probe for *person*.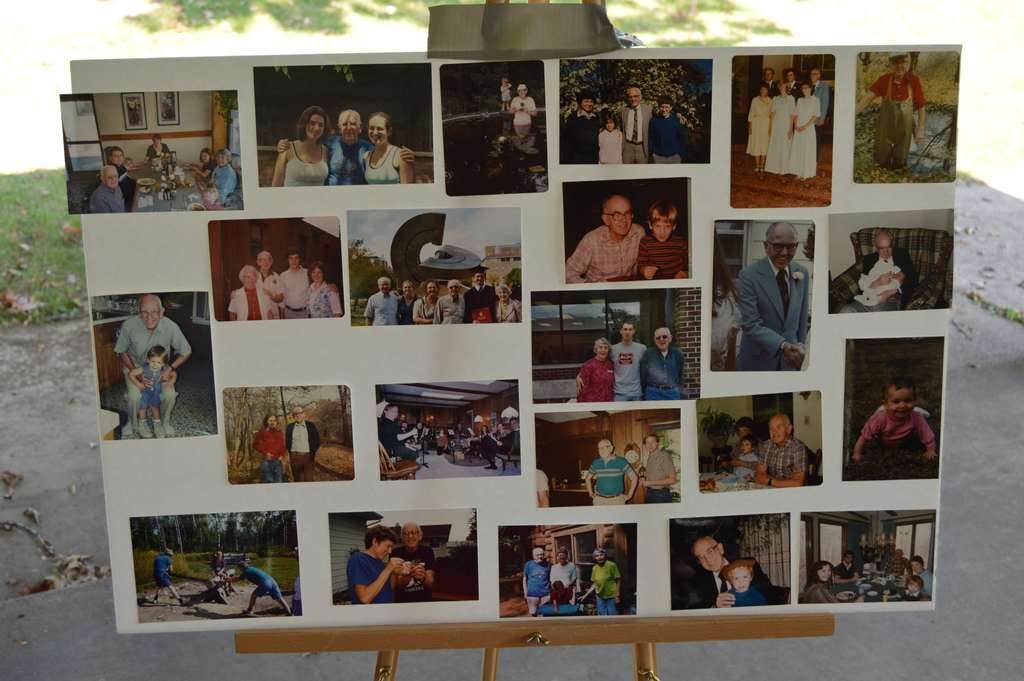
Probe result: l=911, t=558, r=936, b=595.
